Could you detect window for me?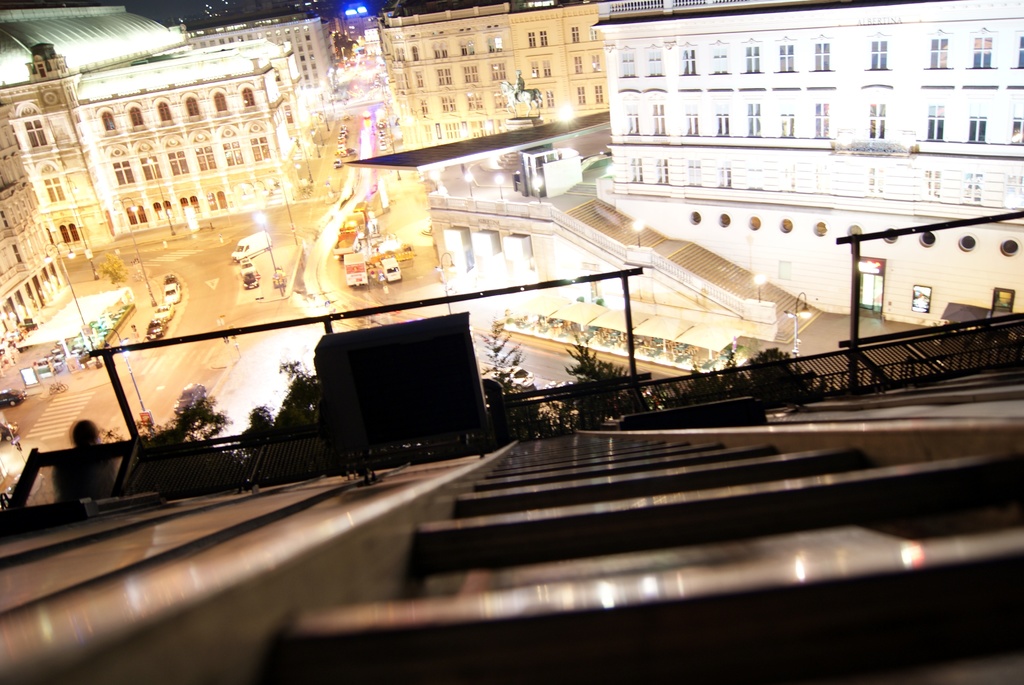
Detection result: [left=252, top=135, right=269, bottom=164].
